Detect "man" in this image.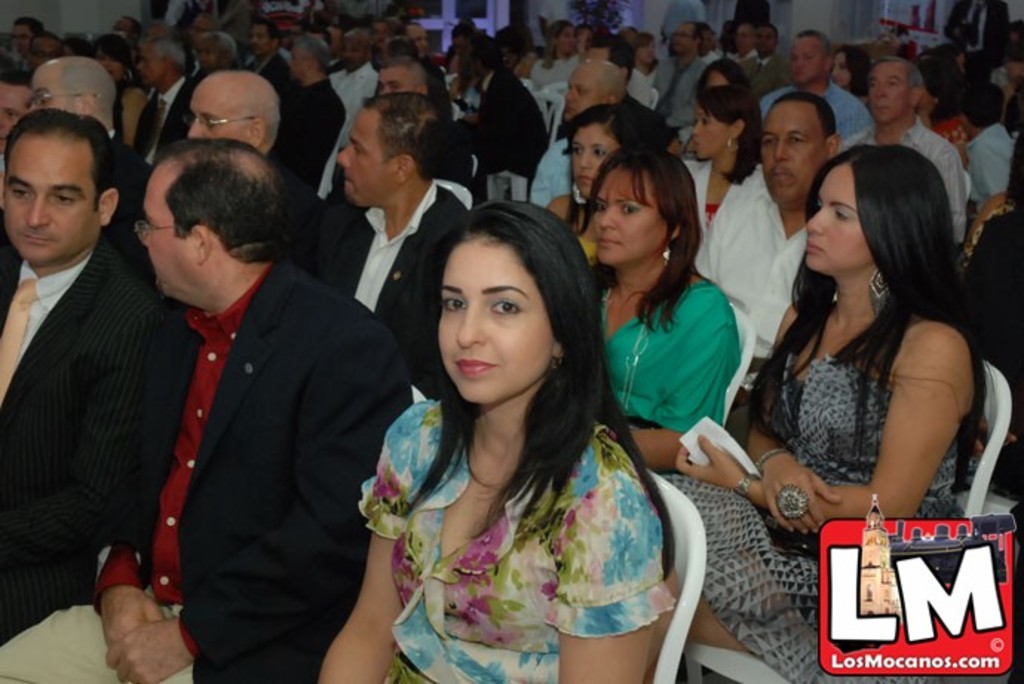
Detection: [298, 92, 473, 358].
